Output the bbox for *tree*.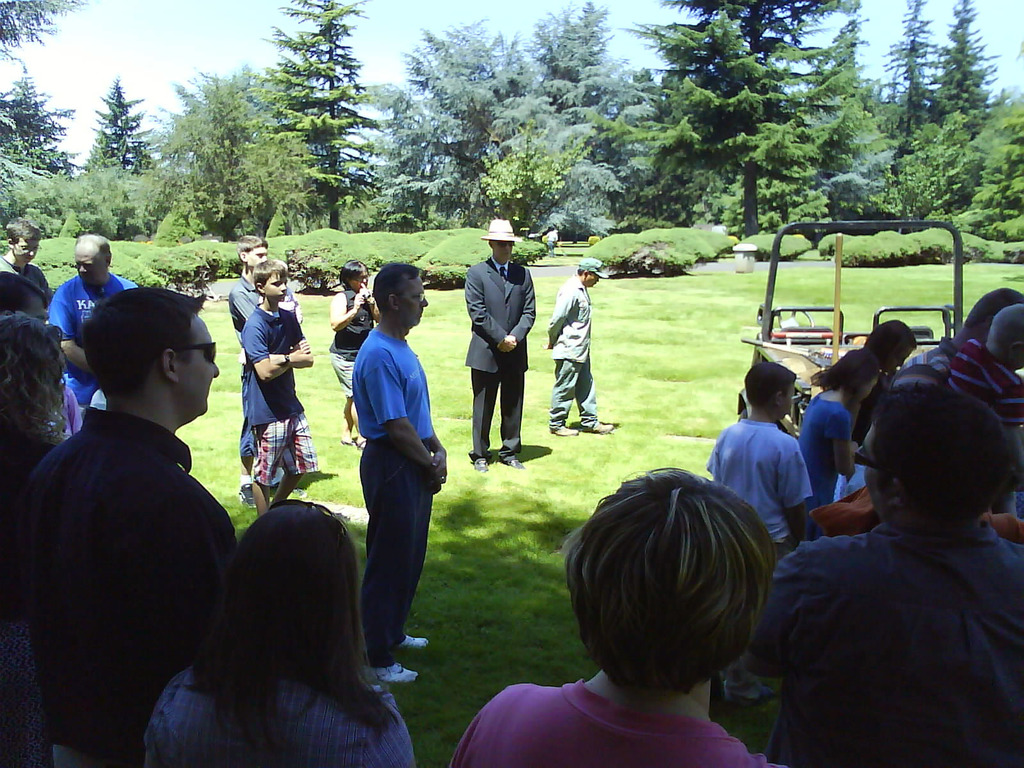
region(230, 63, 318, 233).
